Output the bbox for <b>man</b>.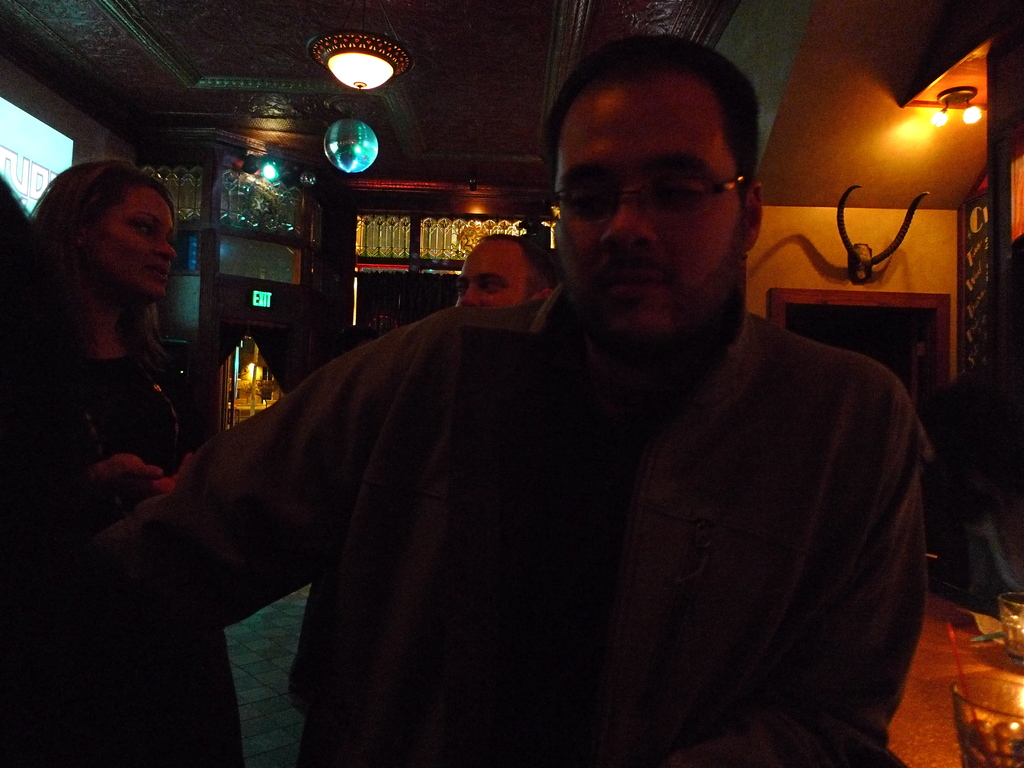
161:93:963:763.
